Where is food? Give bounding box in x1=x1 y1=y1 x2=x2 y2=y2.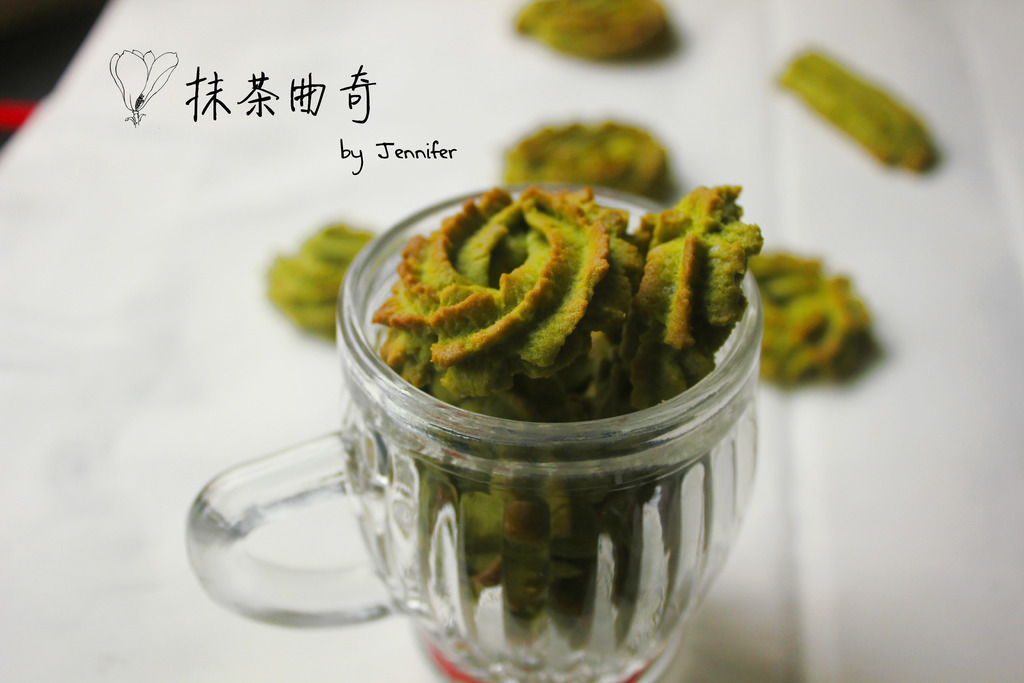
x1=514 y1=0 x2=687 y2=59.
